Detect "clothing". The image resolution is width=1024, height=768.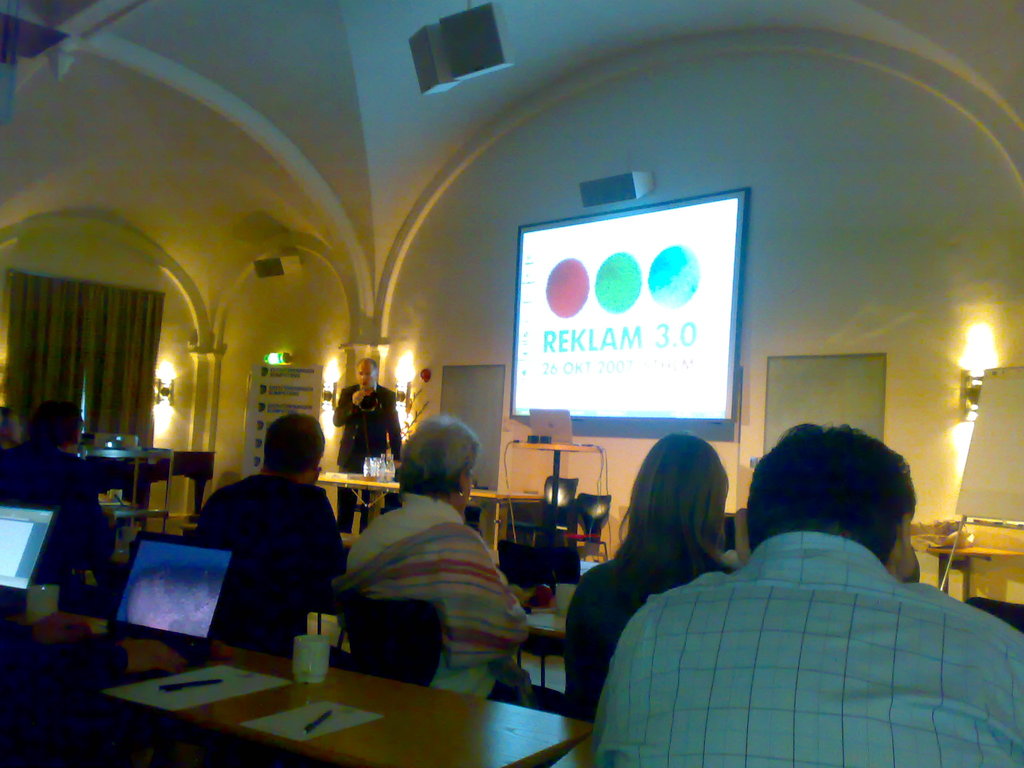
box=[333, 383, 403, 534].
